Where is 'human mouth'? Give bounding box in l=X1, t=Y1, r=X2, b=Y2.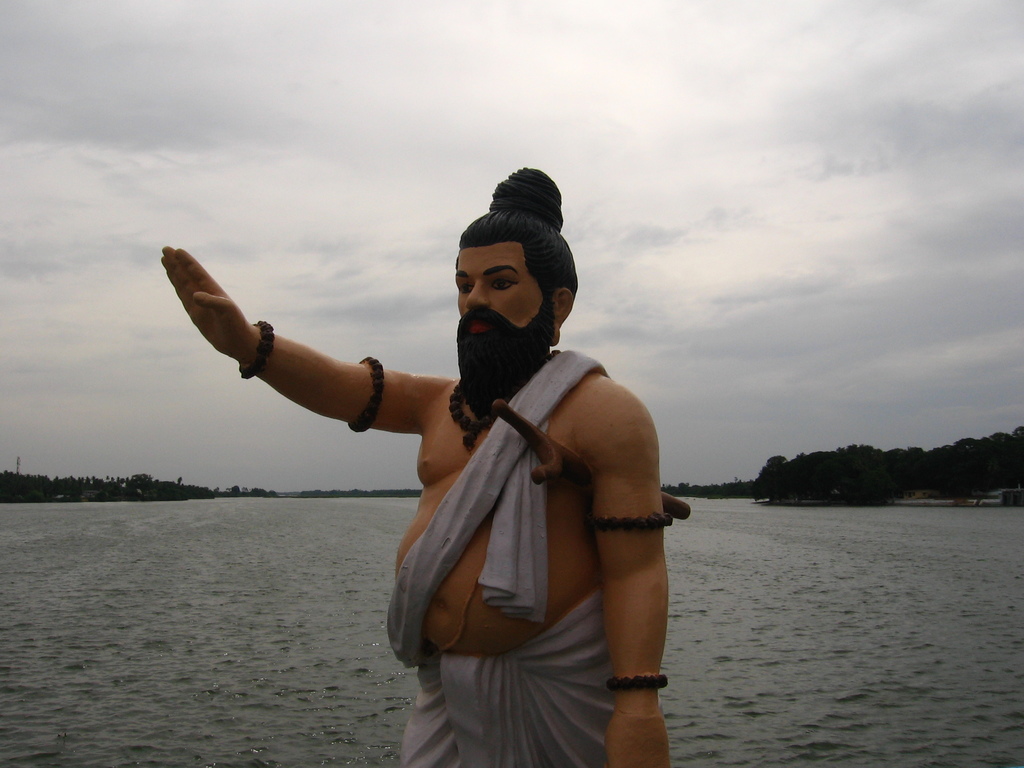
l=460, t=311, r=497, b=338.
